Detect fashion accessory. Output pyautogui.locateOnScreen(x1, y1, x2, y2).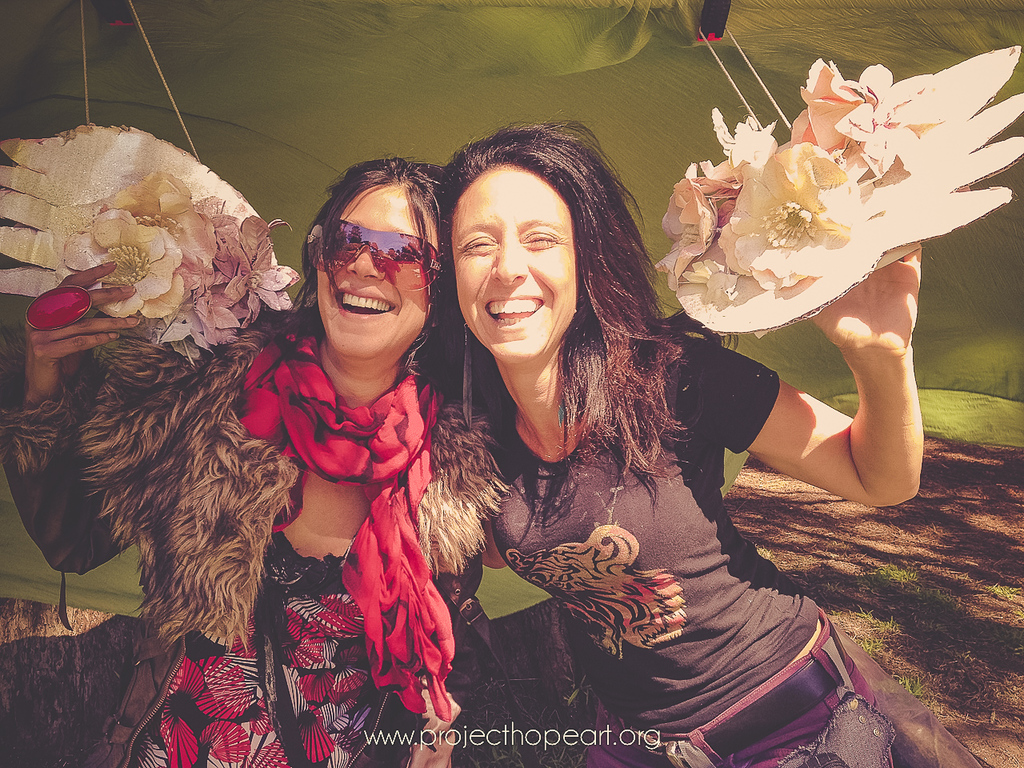
pyautogui.locateOnScreen(598, 616, 849, 767).
